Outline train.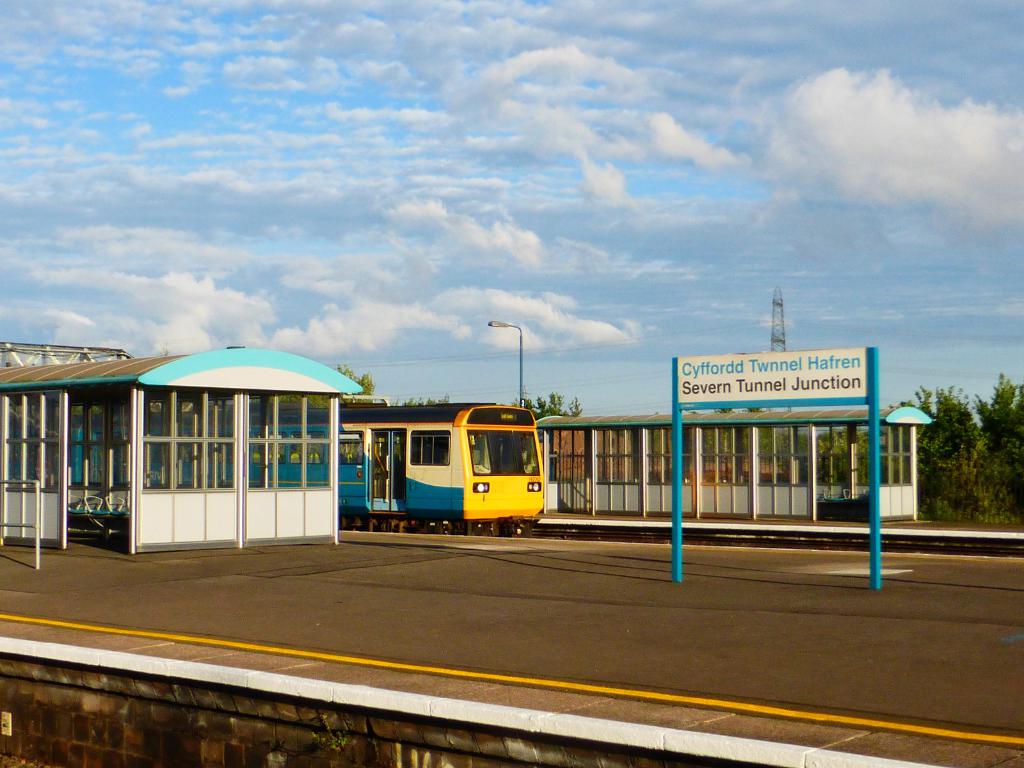
Outline: crop(0, 397, 551, 530).
